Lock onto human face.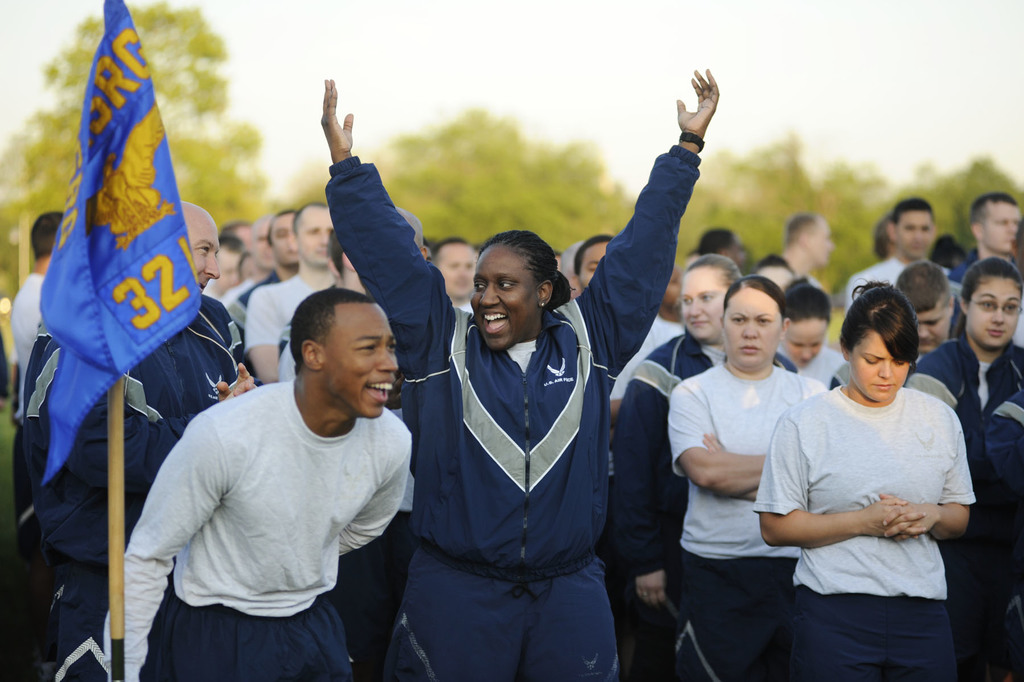
Locked: x1=183 y1=211 x2=220 y2=291.
